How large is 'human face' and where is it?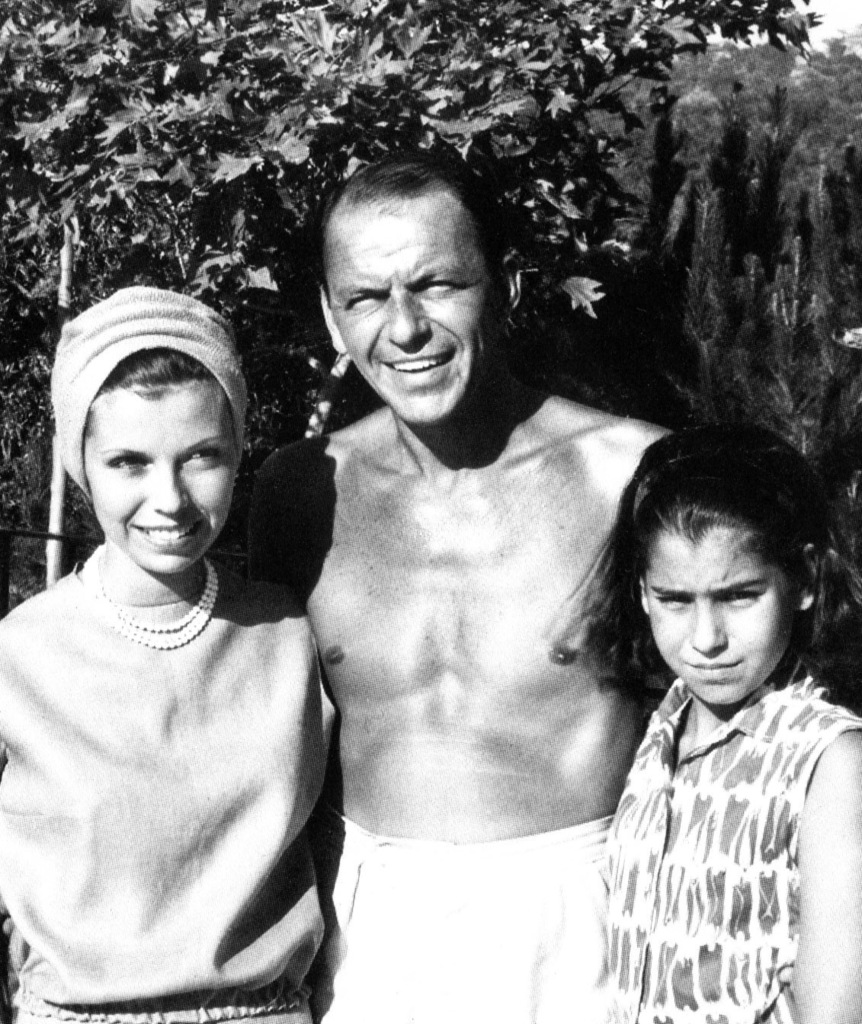
Bounding box: detection(643, 527, 782, 703).
